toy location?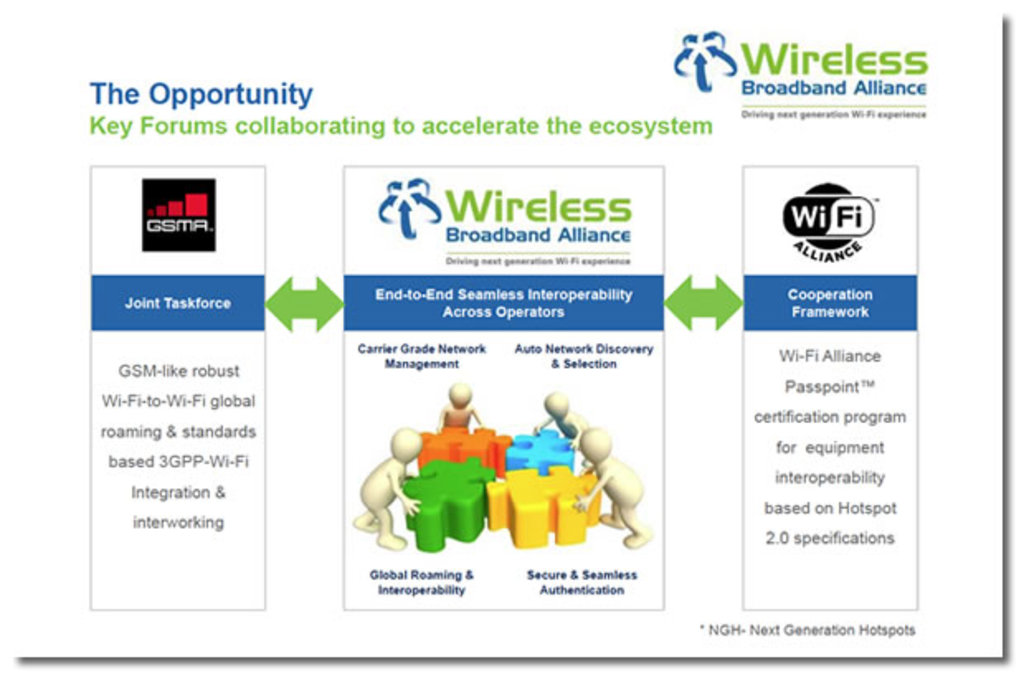
locate(439, 381, 482, 439)
